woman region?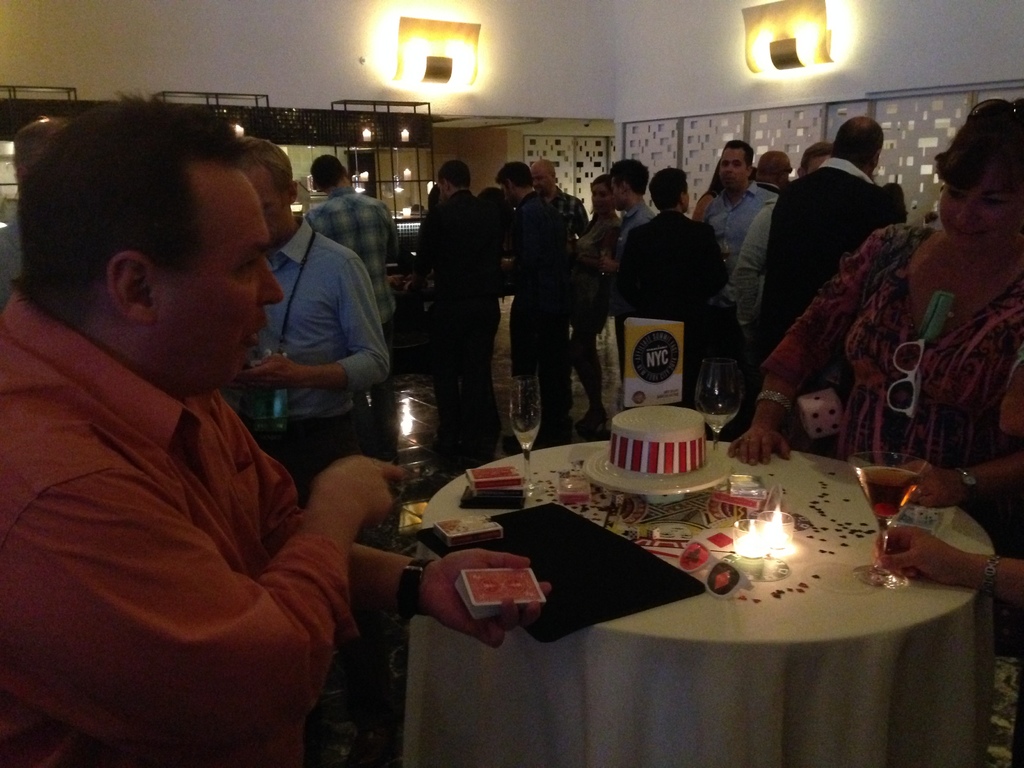
x1=736 y1=117 x2=1000 y2=507
